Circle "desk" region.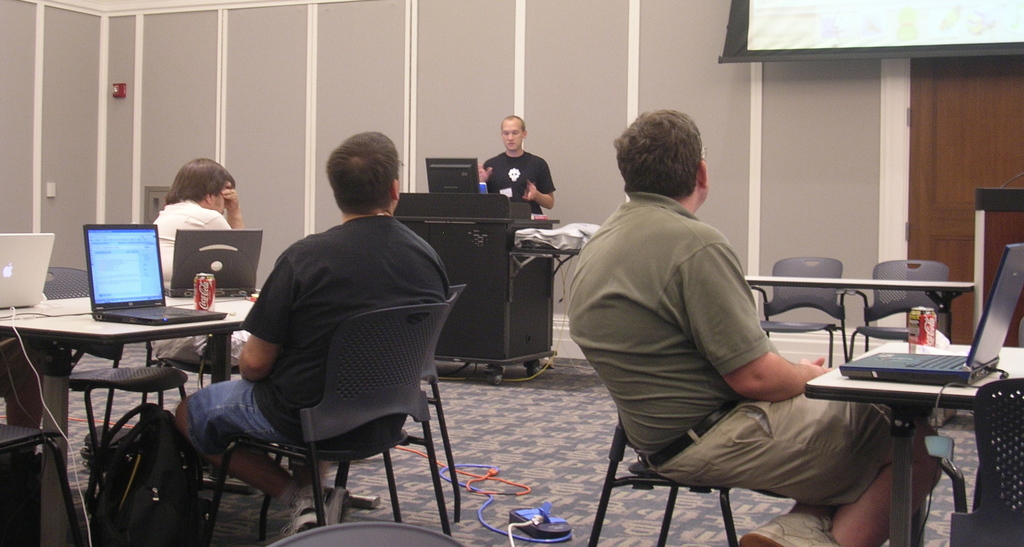
Region: locate(3, 295, 242, 545).
